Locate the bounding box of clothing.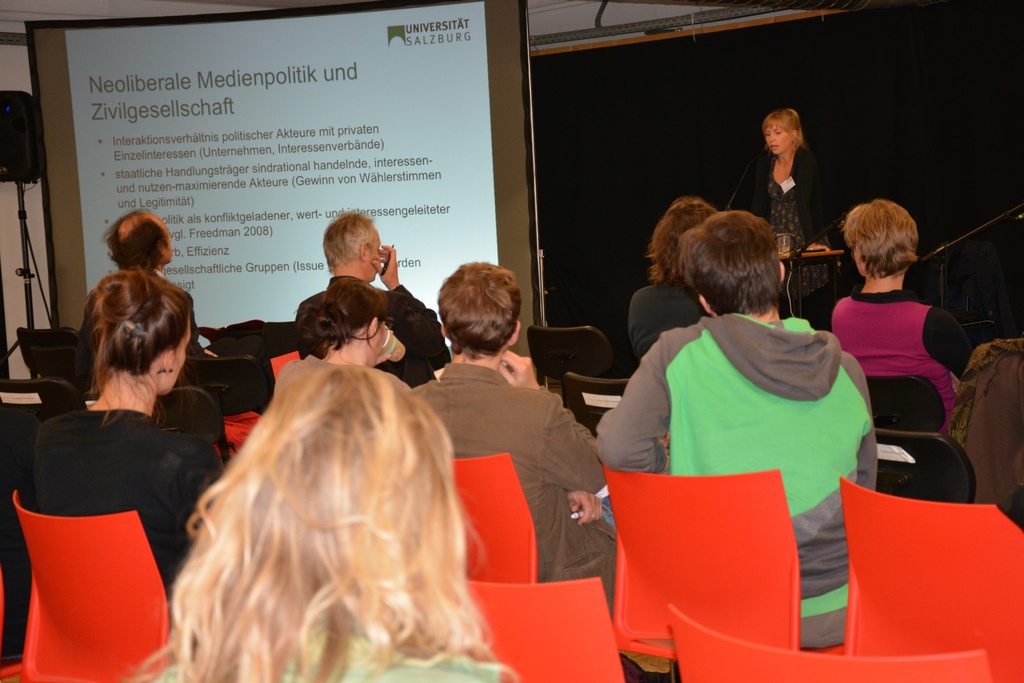
Bounding box: box=[621, 273, 904, 636].
